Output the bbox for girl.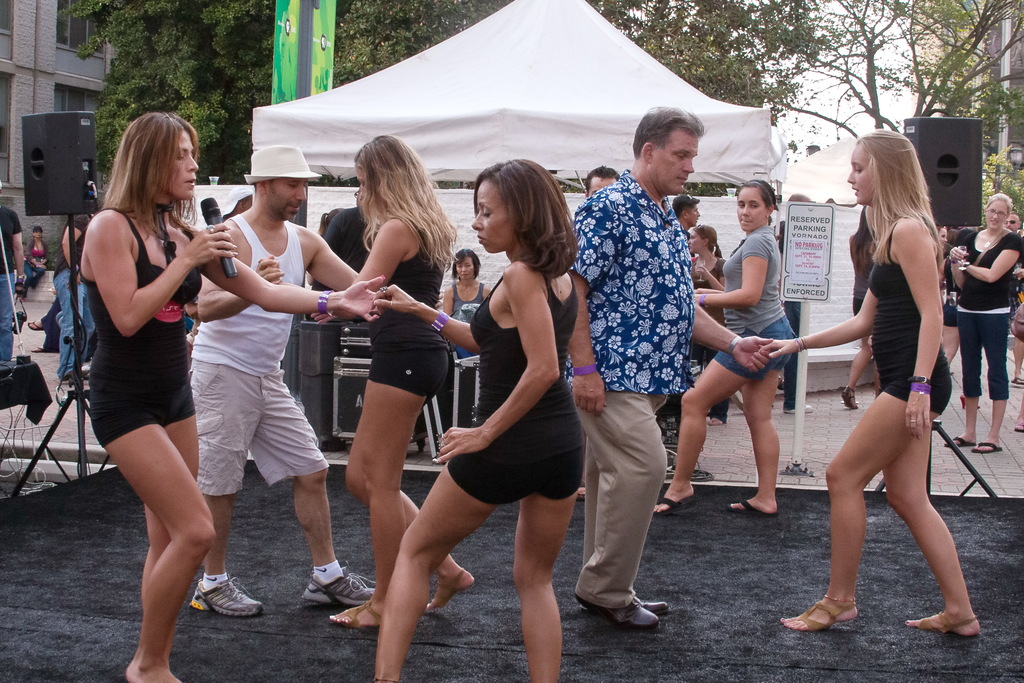
detection(443, 252, 497, 317).
